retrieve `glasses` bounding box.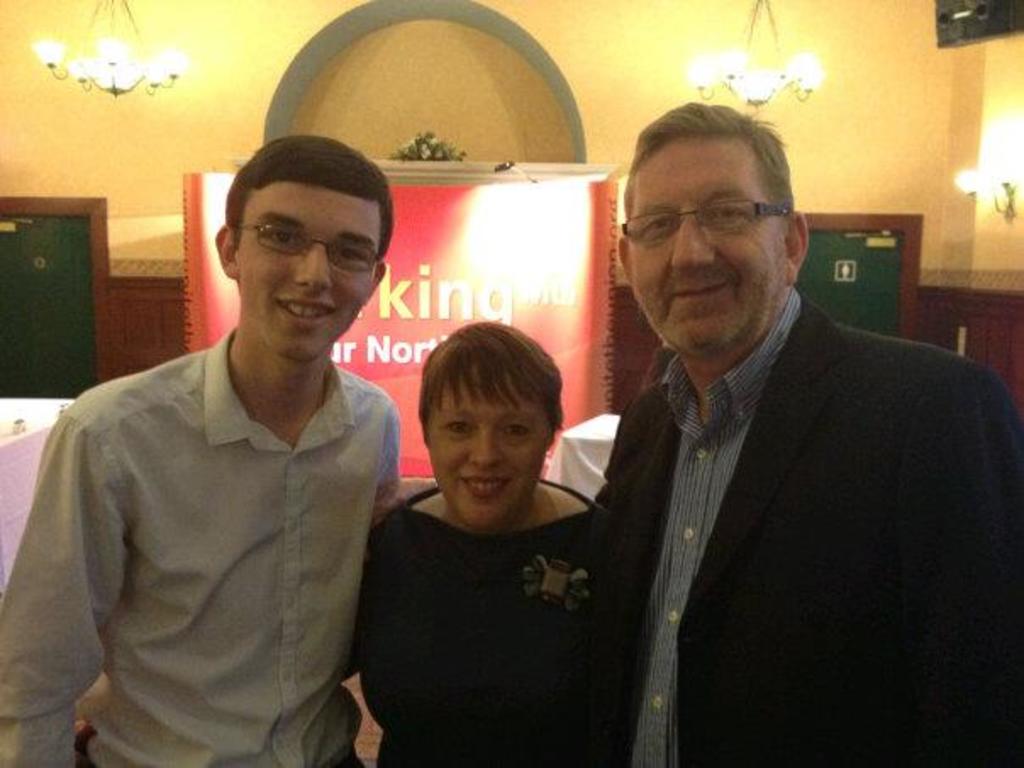
Bounding box: <bbox>624, 193, 792, 244</bbox>.
